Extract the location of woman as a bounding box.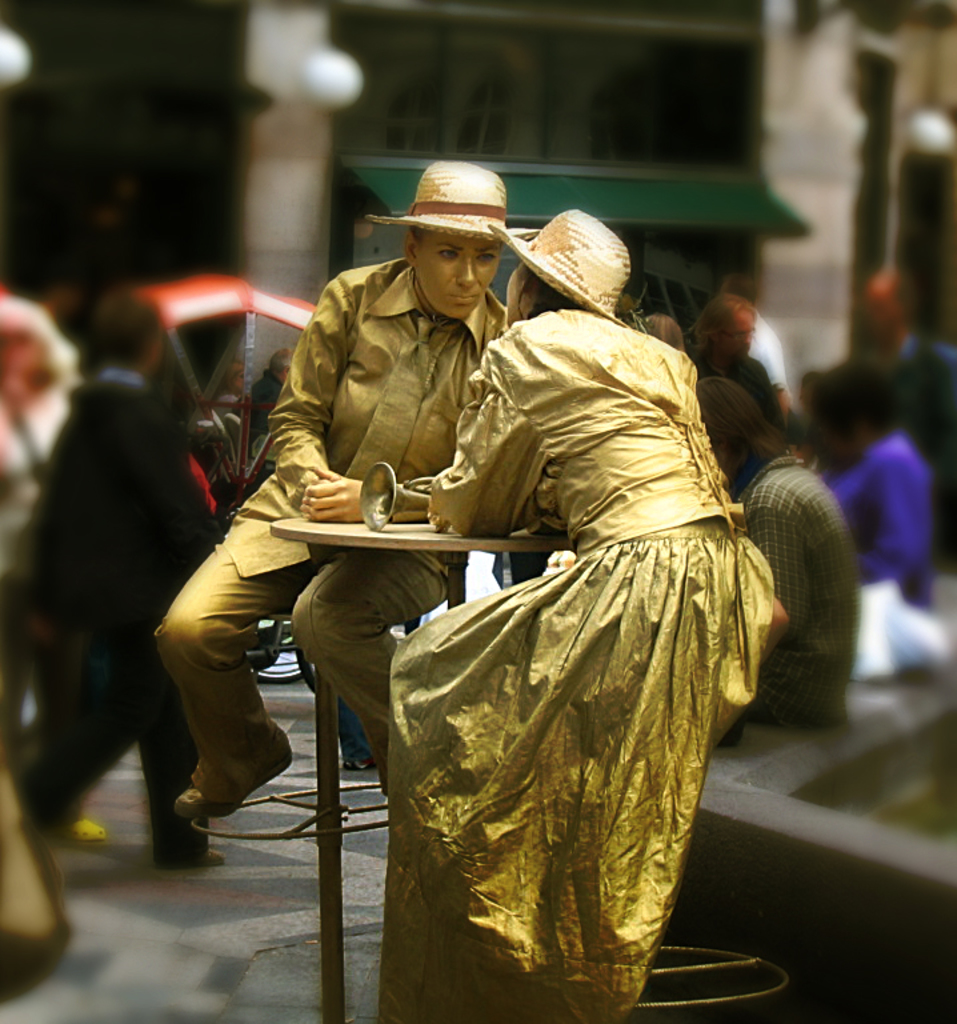
x1=806, y1=360, x2=936, y2=615.
